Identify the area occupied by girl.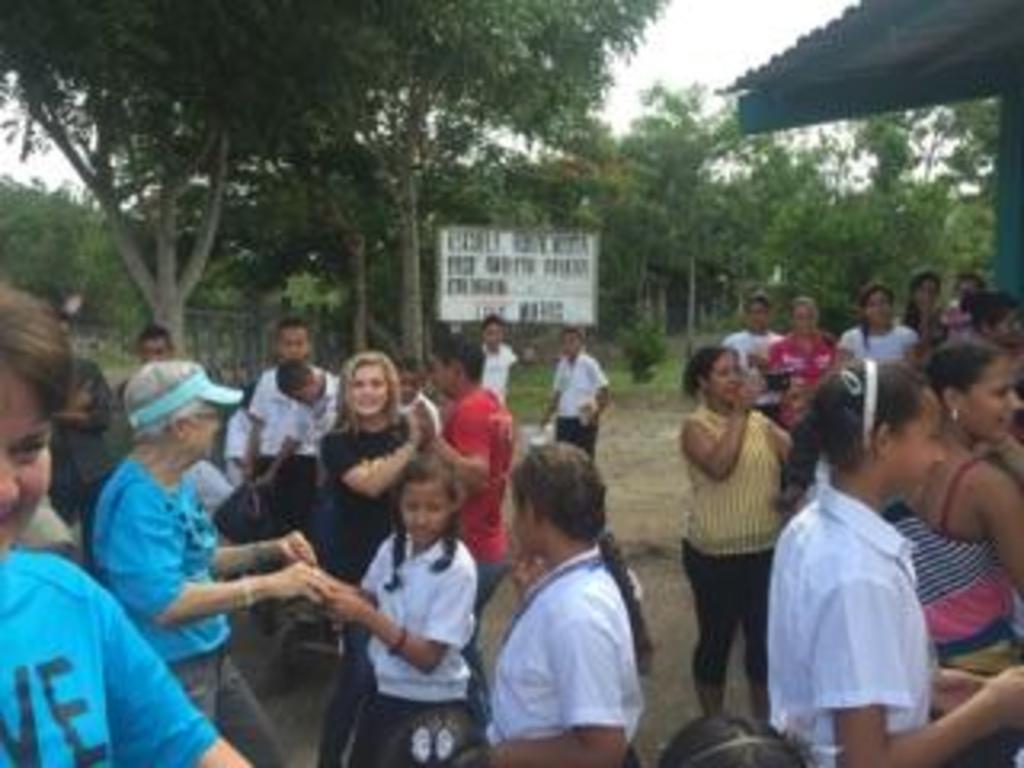
Area: bbox=[477, 438, 659, 765].
